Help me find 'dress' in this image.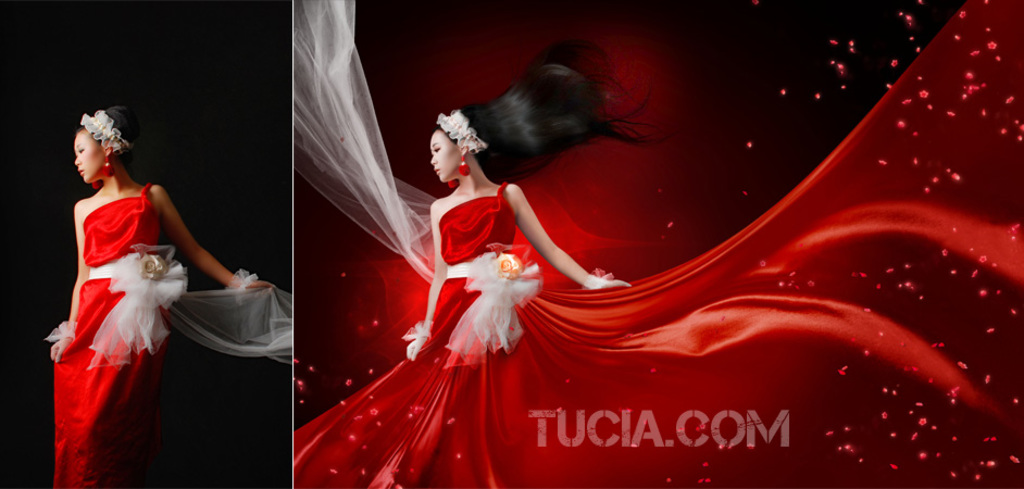
Found it: 292:0:1023:488.
